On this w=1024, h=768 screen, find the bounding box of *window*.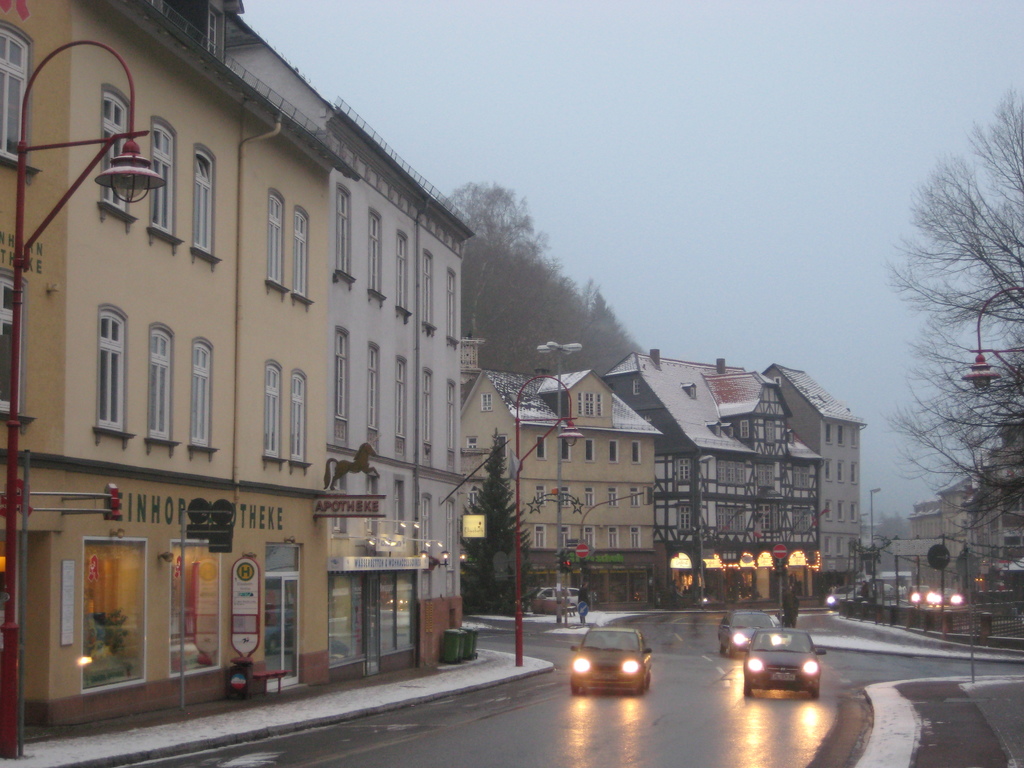
Bounding box: x1=583 y1=442 x2=595 y2=460.
